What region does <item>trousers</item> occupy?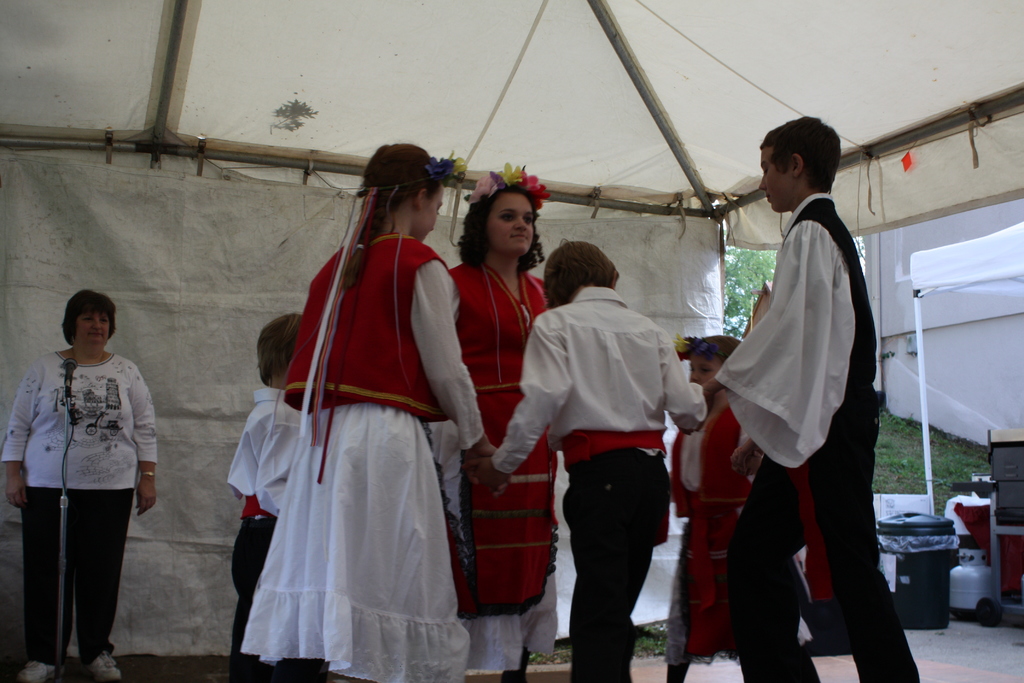
<box>30,479,132,645</box>.
